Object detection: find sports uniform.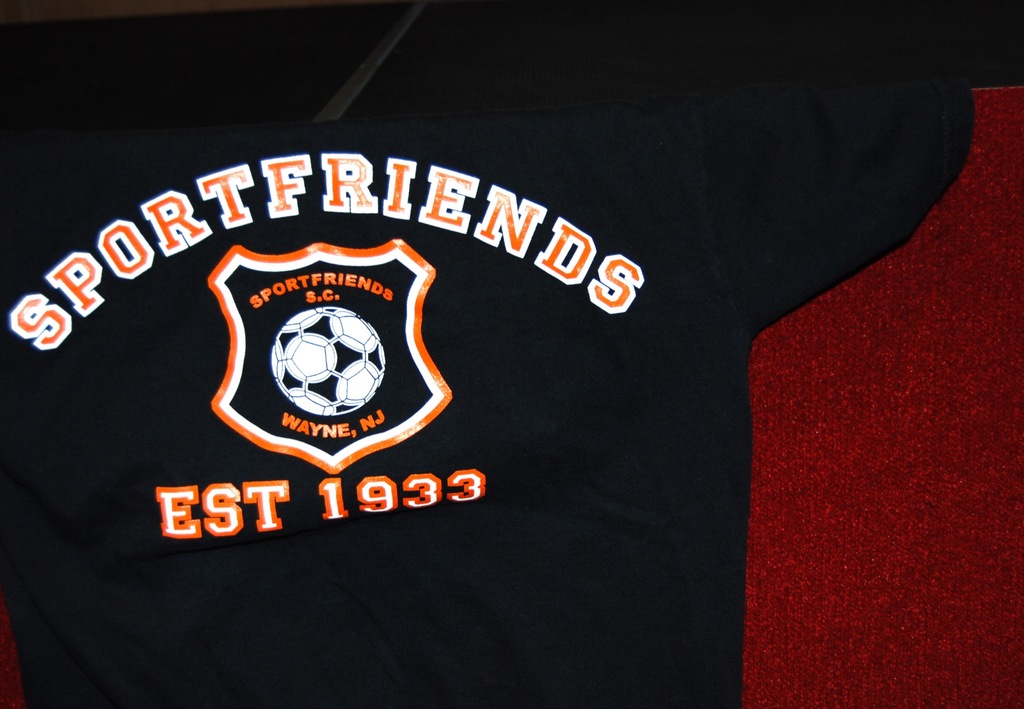
pyautogui.locateOnScreen(0, 0, 979, 708).
